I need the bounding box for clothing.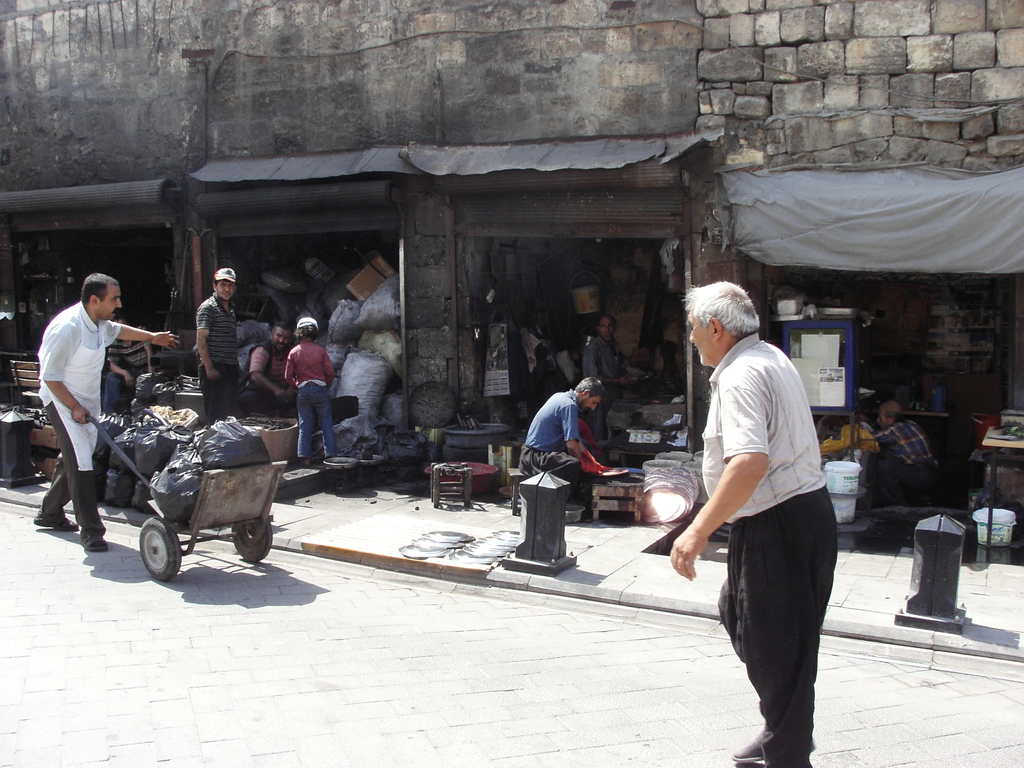
Here it is: [870, 416, 936, 491].
